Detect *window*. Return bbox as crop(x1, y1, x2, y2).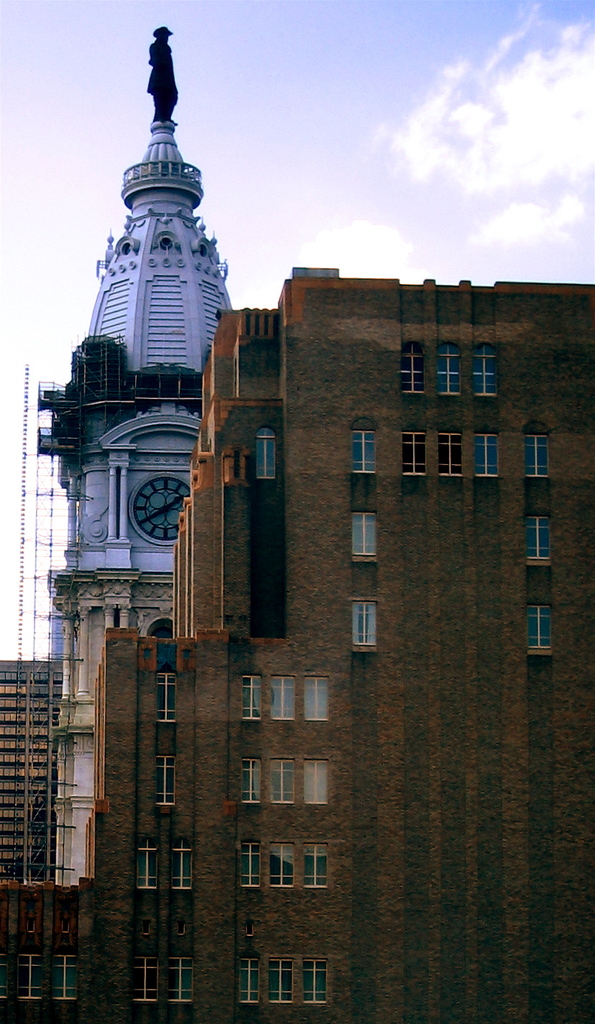
crop(302, 842, 337, 889).
